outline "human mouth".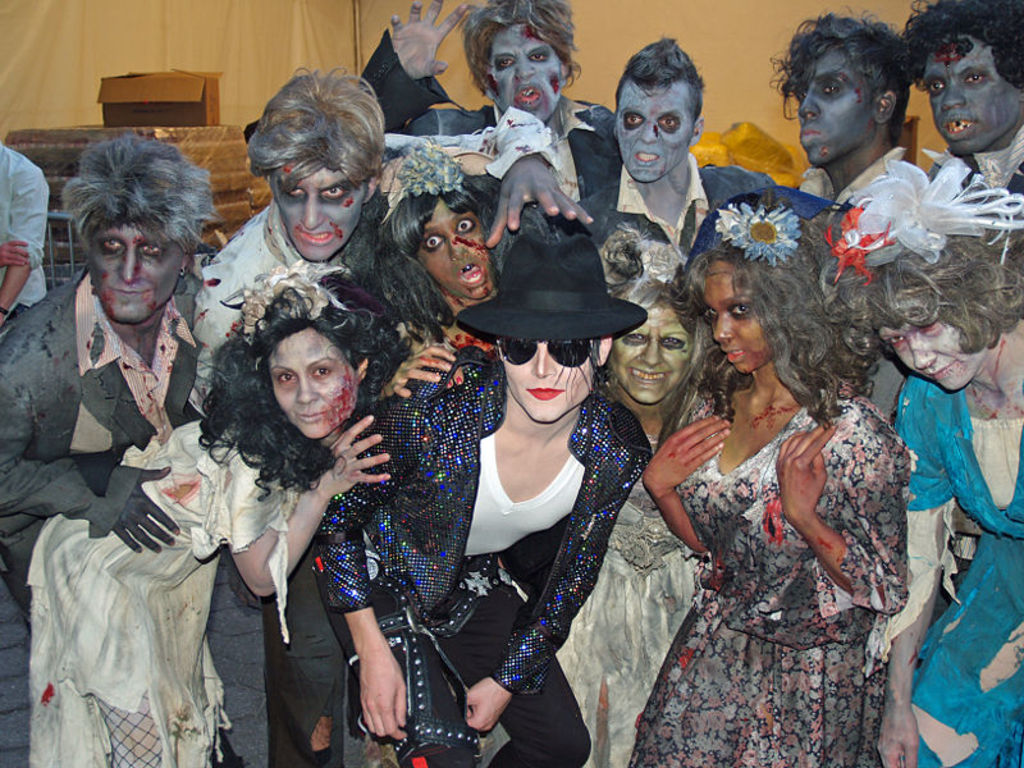
Outline: 292:224:337:247.
